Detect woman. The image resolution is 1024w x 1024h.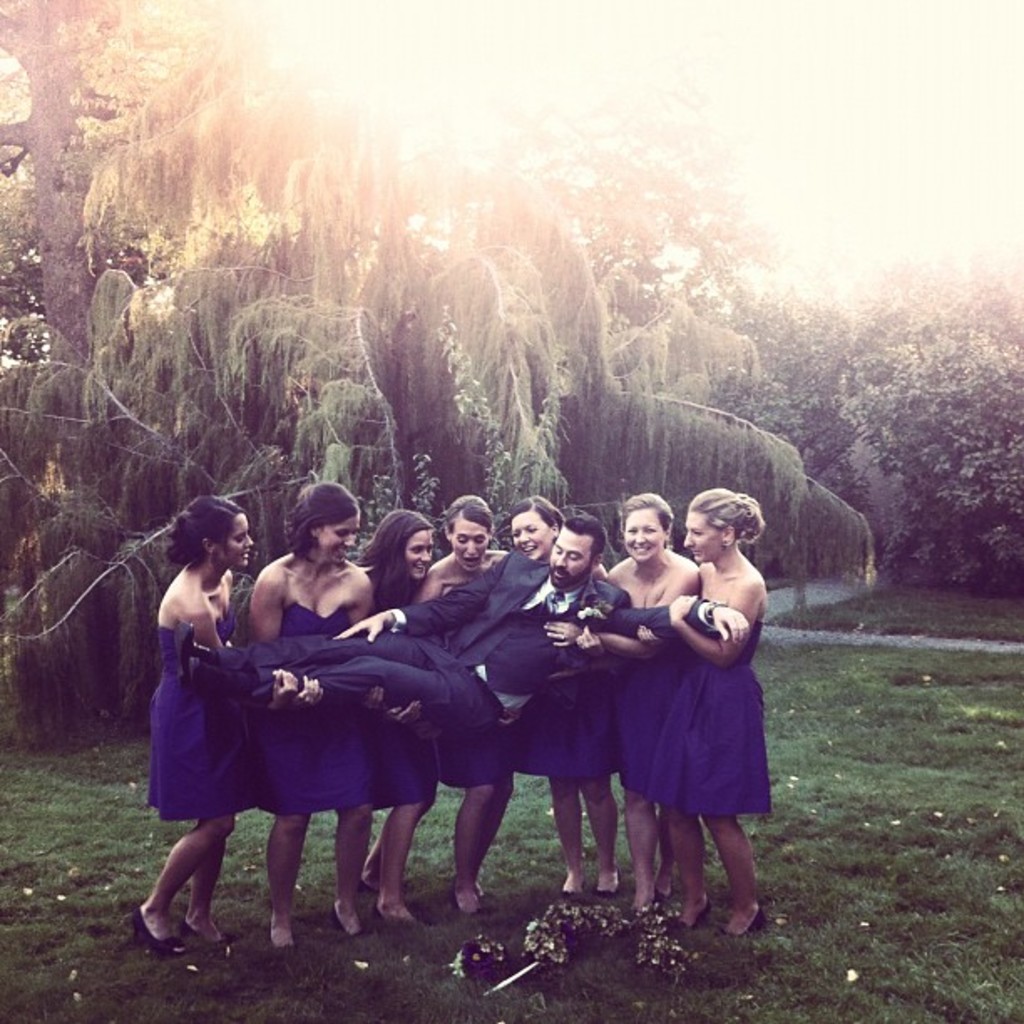
127 495 264 957.
